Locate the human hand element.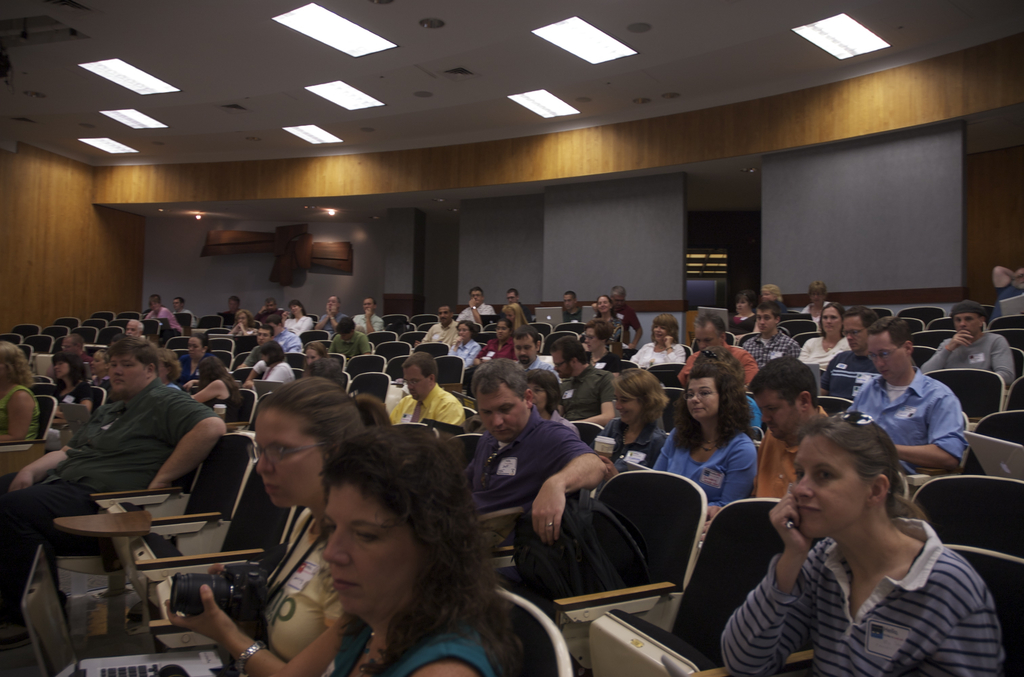
Element bbox: 951/330/973/350.
